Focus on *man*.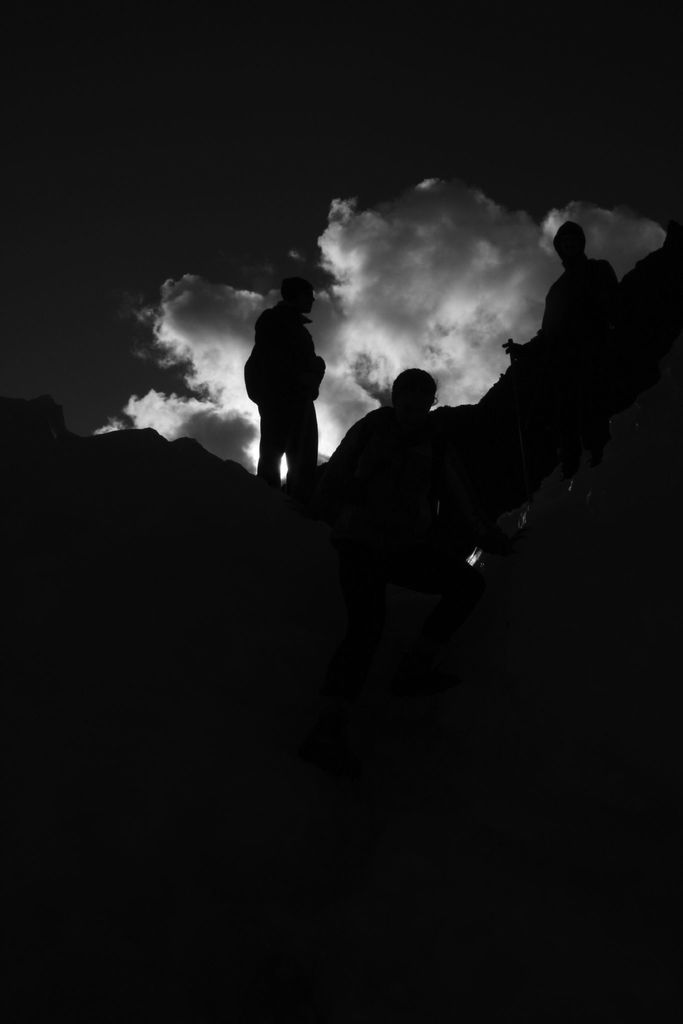
Focused at bbox(241, 272, 338, 498).
